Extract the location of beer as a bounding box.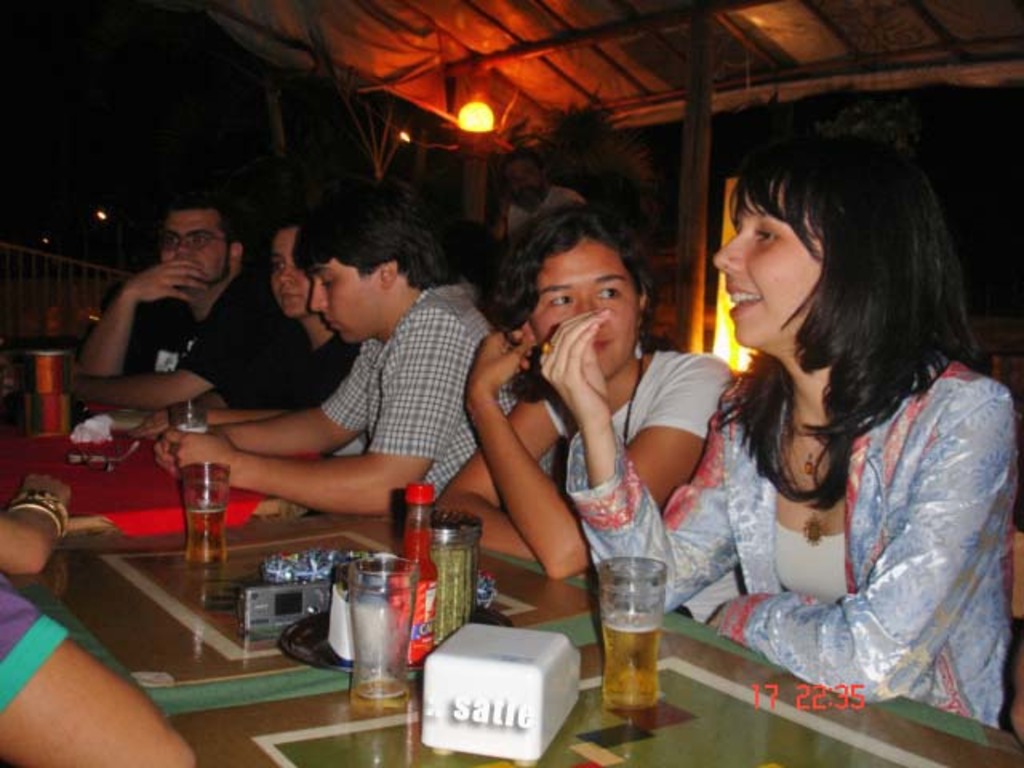
x1=600 y1=606 x2=662 y2=723.
